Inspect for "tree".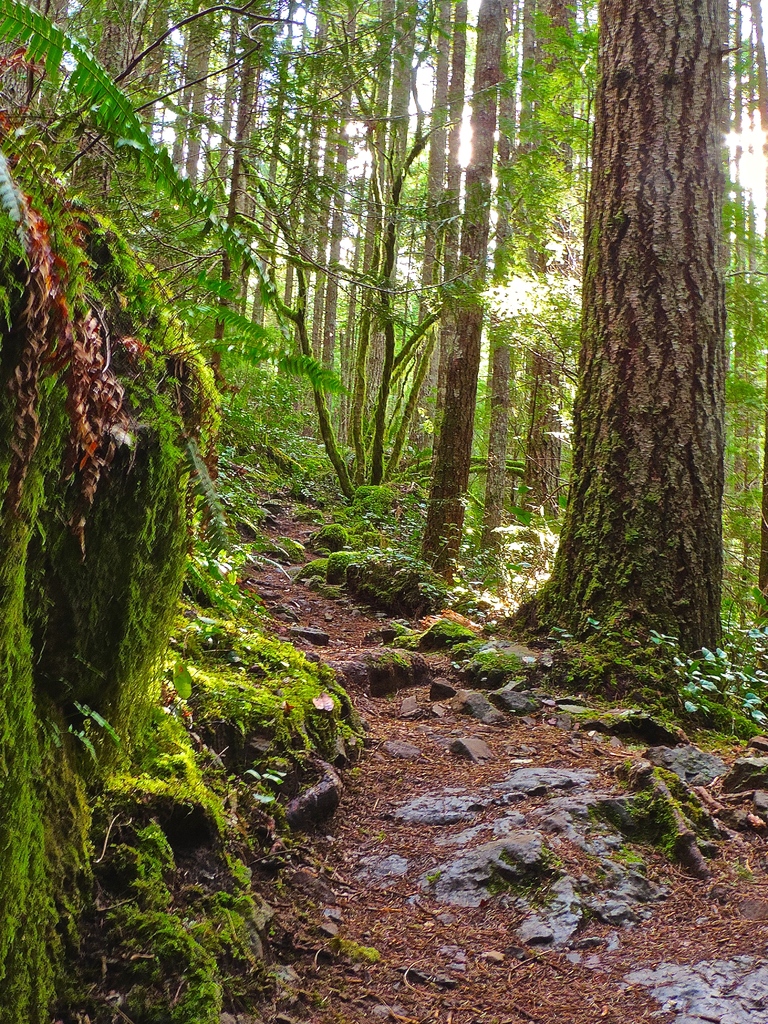
Inspection: locate(534, 0, 584, 519).
